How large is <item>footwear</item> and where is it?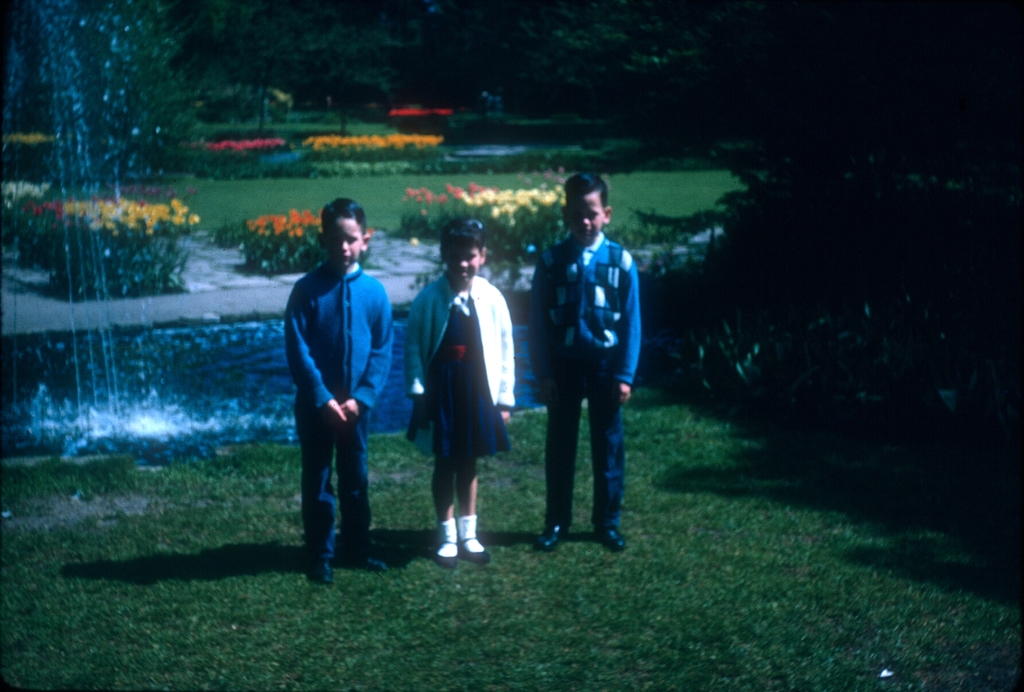
Bounding box: locate(453, 535, 490, 561).
